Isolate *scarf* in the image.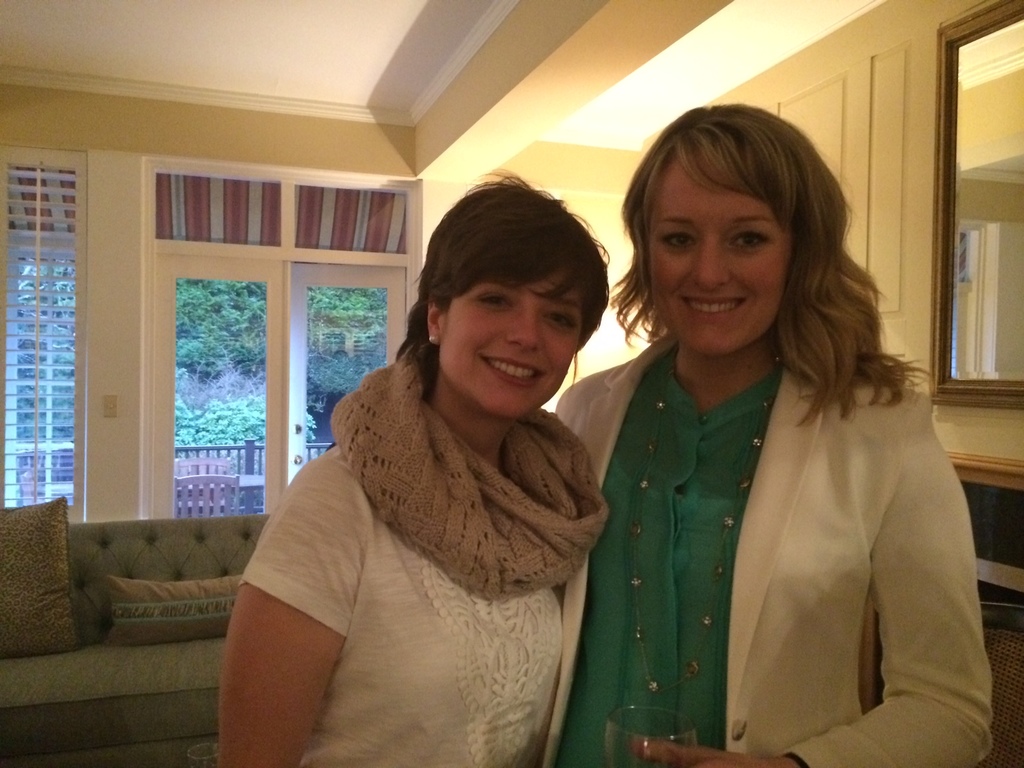
Isolated region: 328,349,614,607.
